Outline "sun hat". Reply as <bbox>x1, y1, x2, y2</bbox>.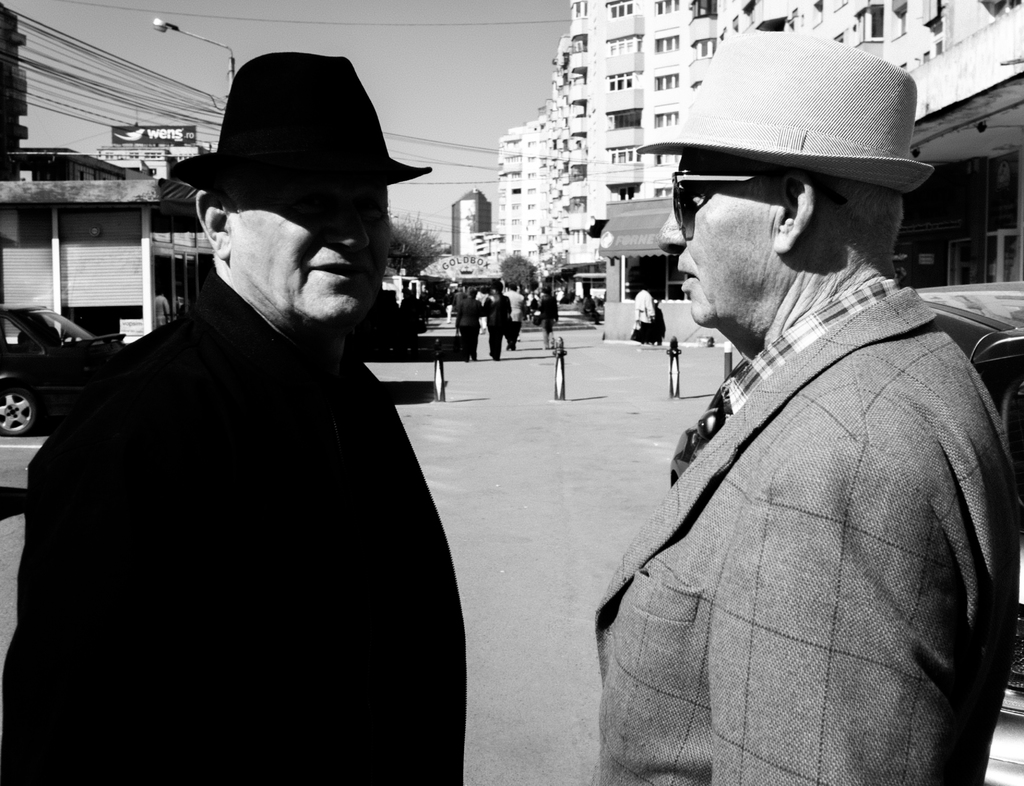
<bbox>628, 30, 936, 204</bbox>.
